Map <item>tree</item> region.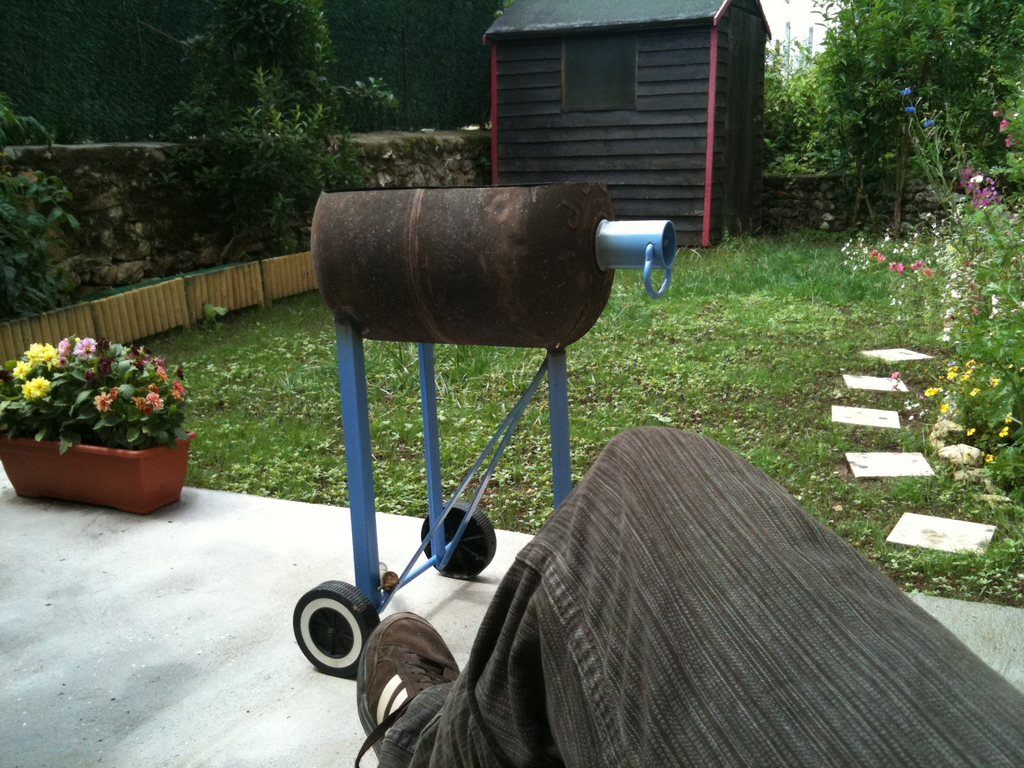
Mapped to Rect(813, 3, 1023, 214).
